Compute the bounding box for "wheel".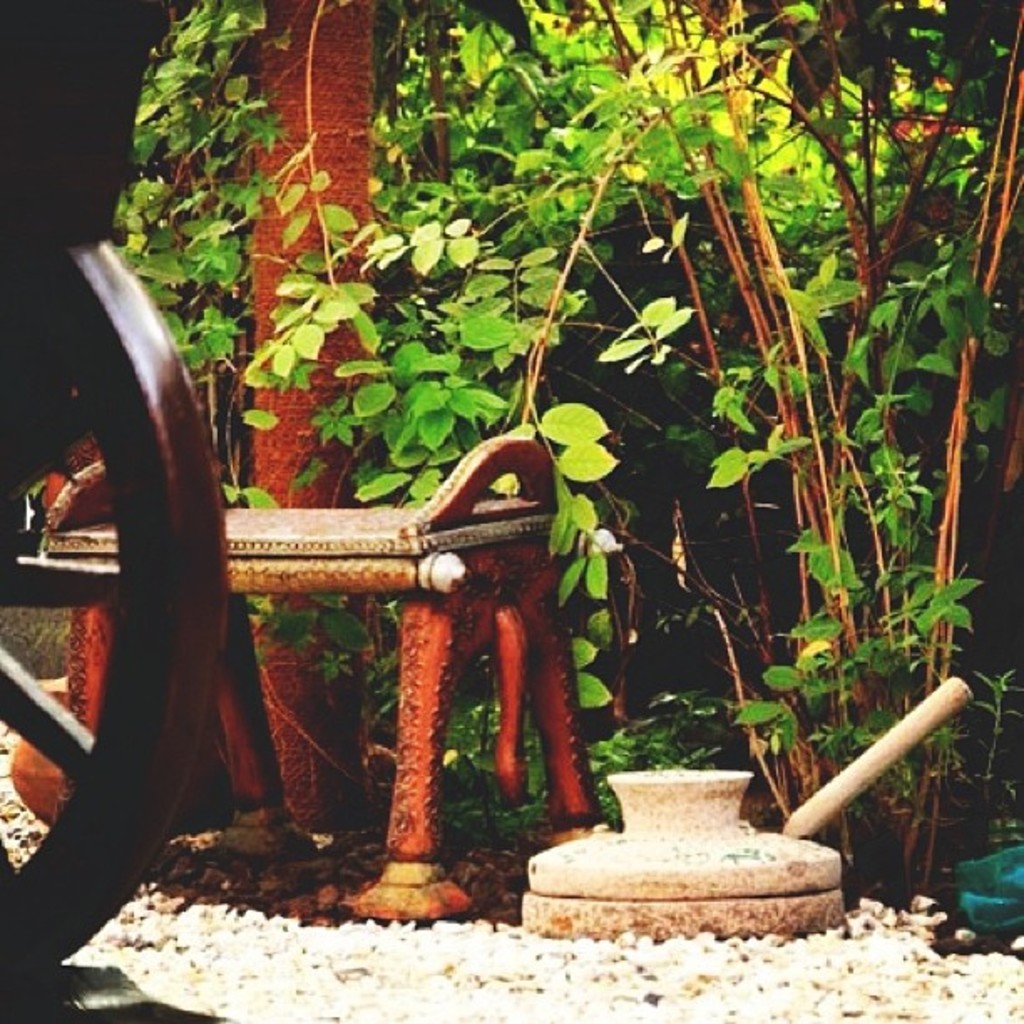
bbox=[23, 192, 253, 980].
